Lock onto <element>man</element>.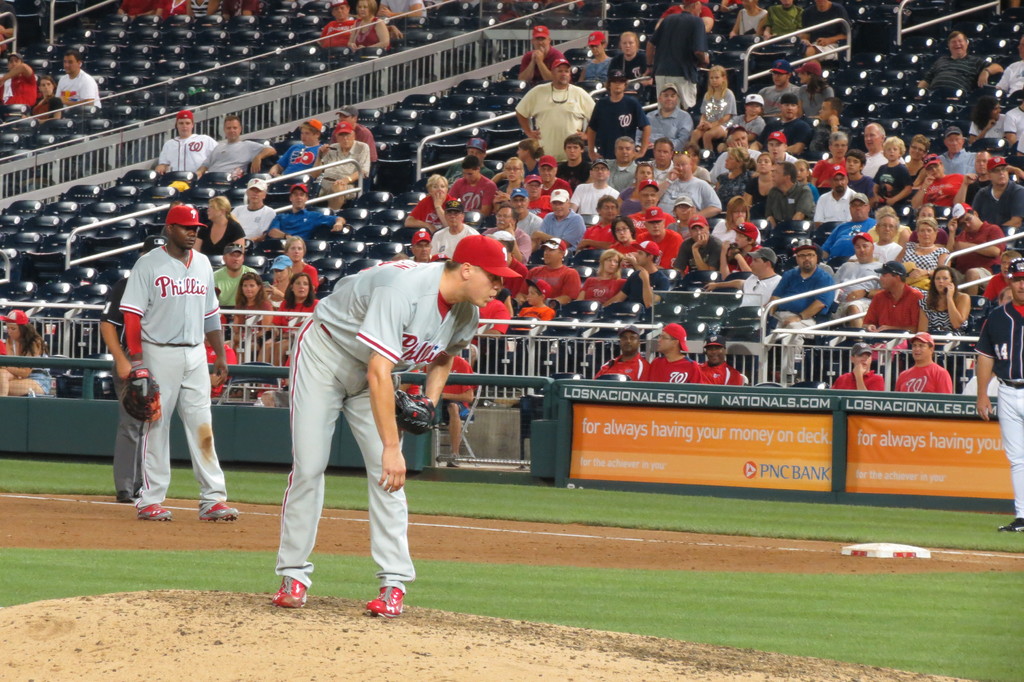
Locked: bbox=(310, 120, 371, 206).
